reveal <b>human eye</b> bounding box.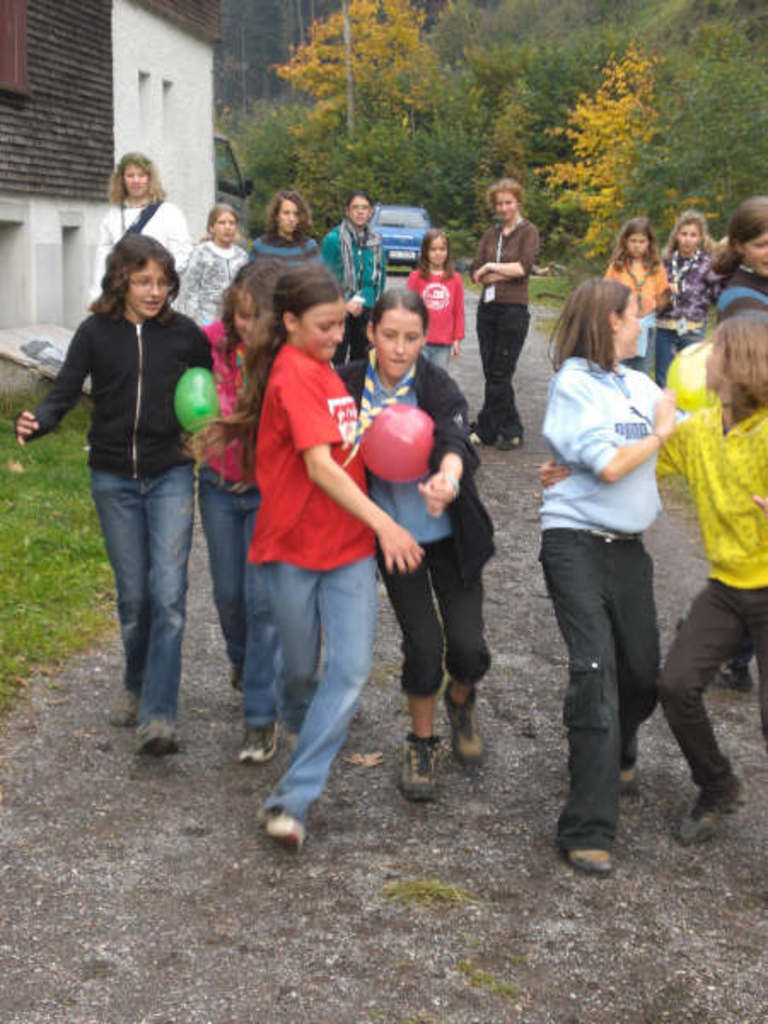
Revealed: 137:278:148:287.
